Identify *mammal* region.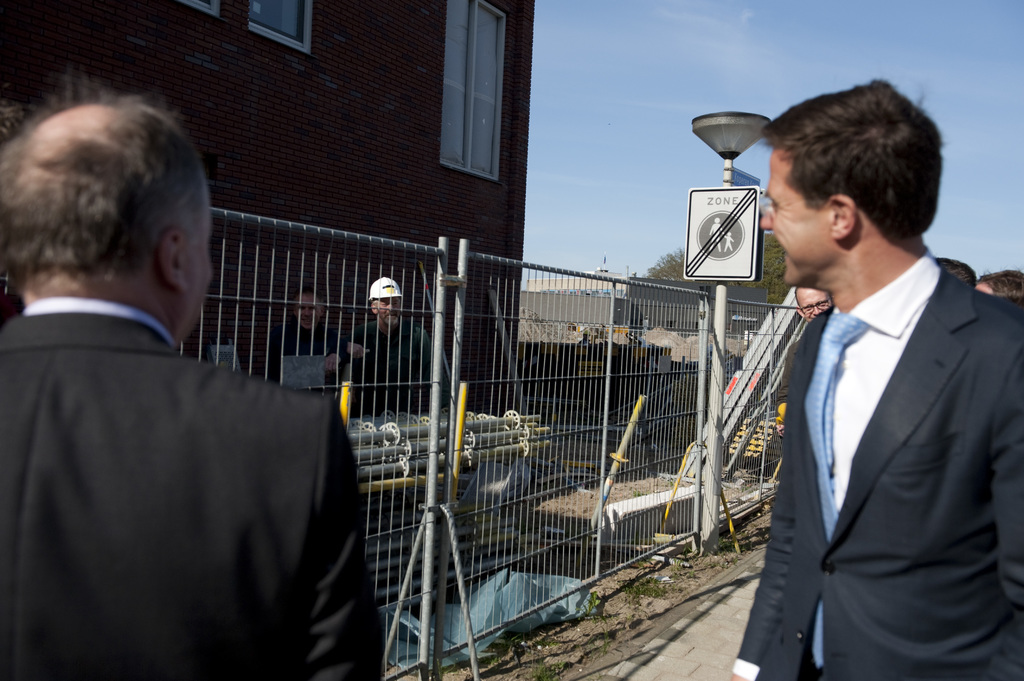
Region: l=791, t=285, r=829, b=326.
